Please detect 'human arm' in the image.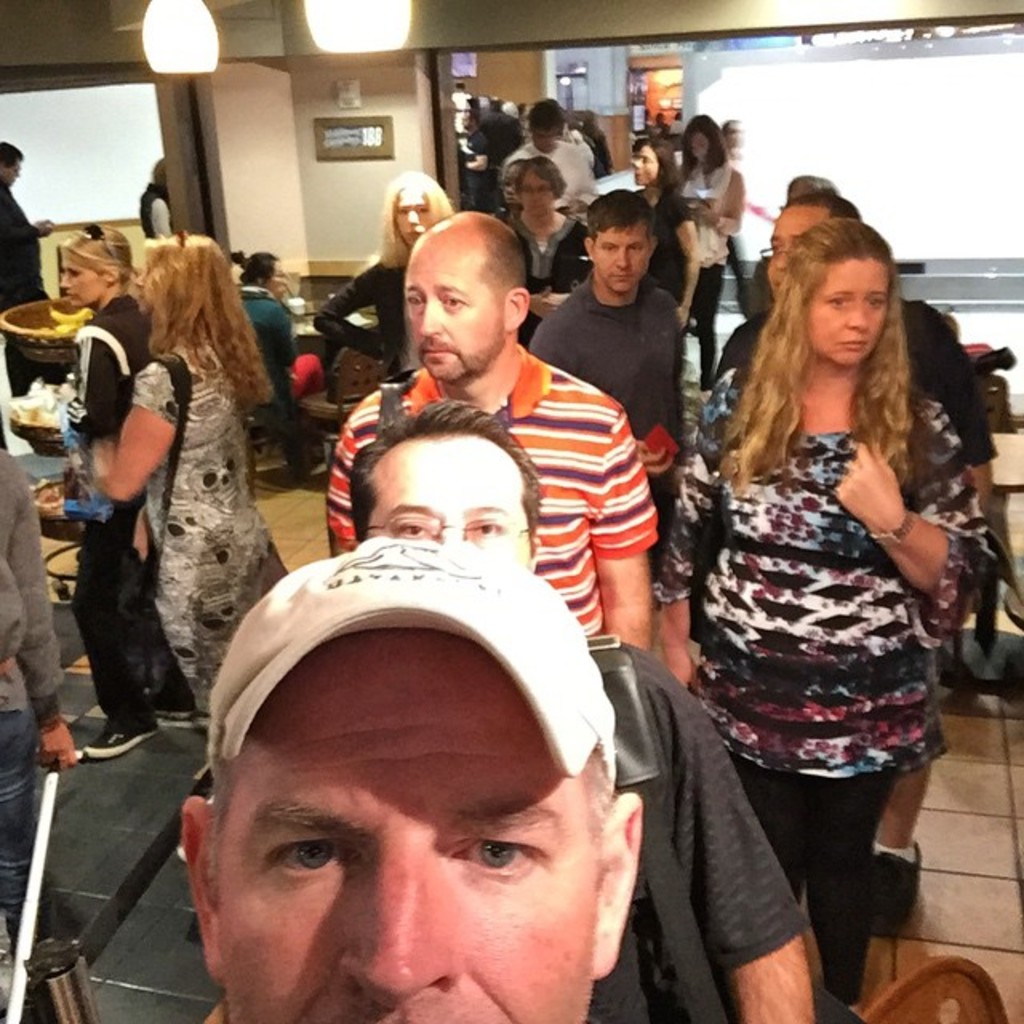
875 446 966 642.
